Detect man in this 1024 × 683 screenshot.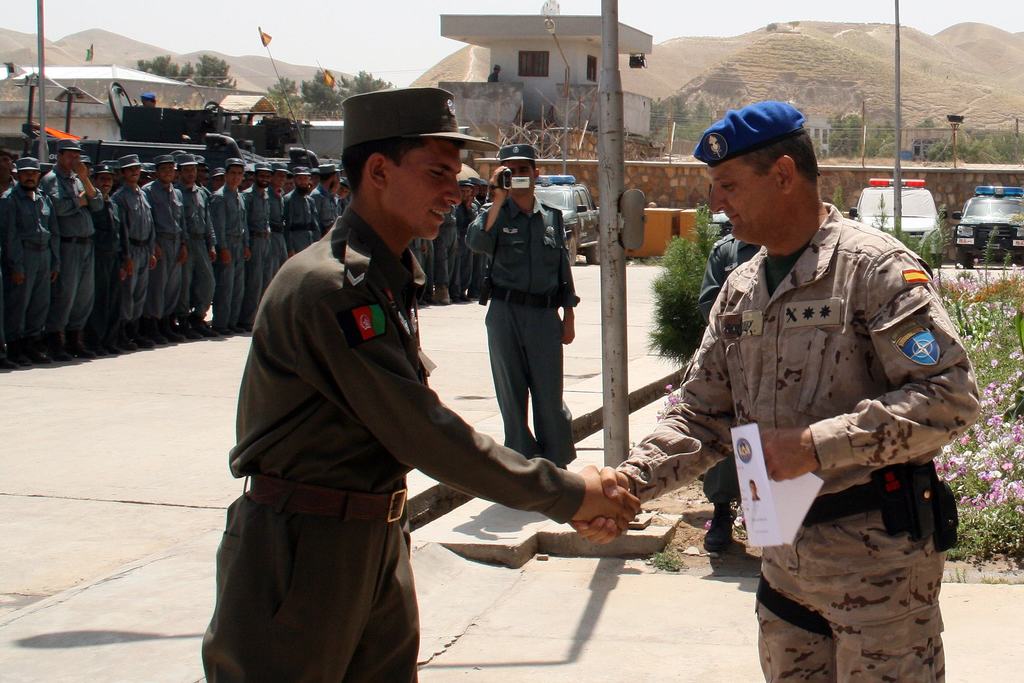
Detection: Rect(570, 104, 986, 682).
